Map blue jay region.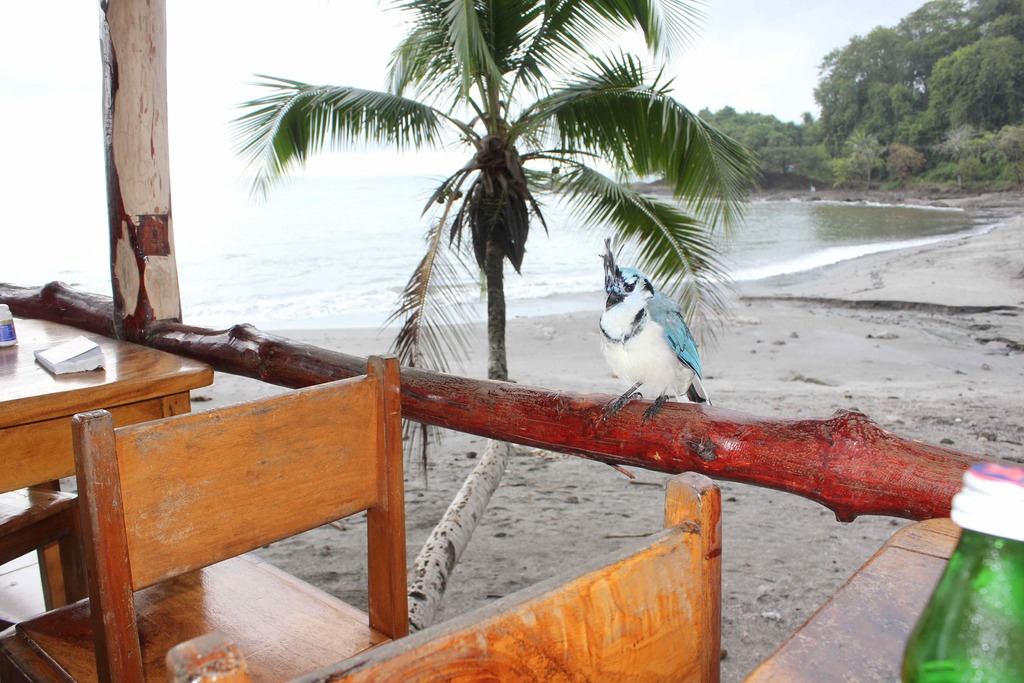
Mapped to 599, 233, 712, 424.
